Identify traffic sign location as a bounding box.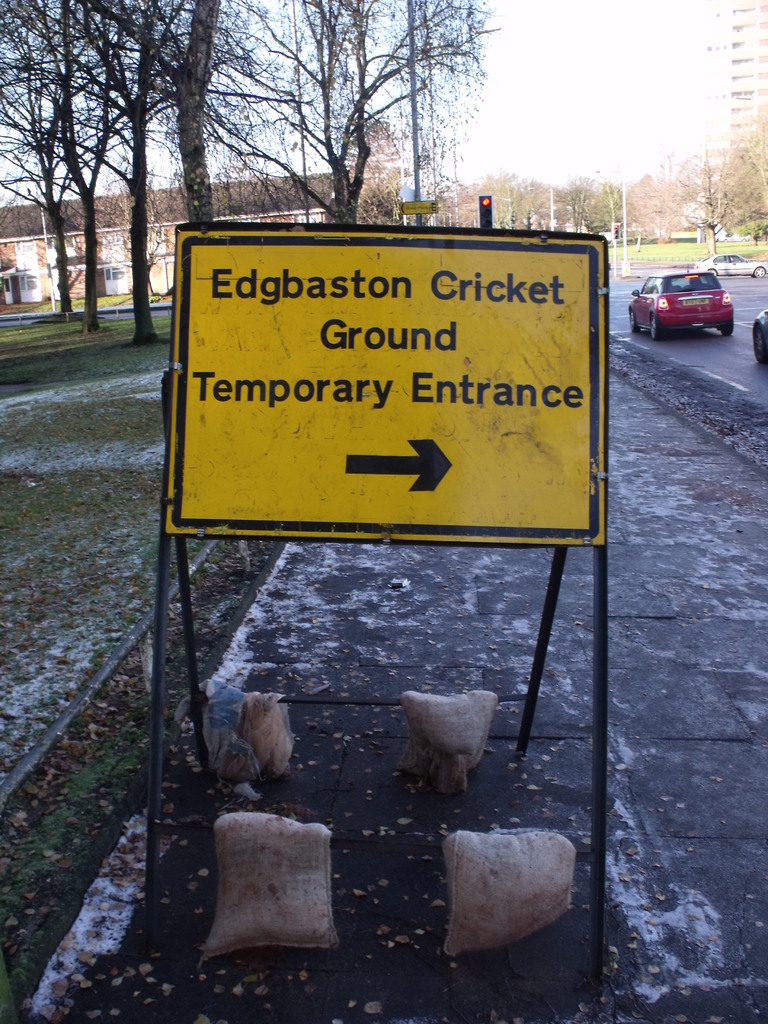
x1=476, y1=193, x2=492, y2=225.
